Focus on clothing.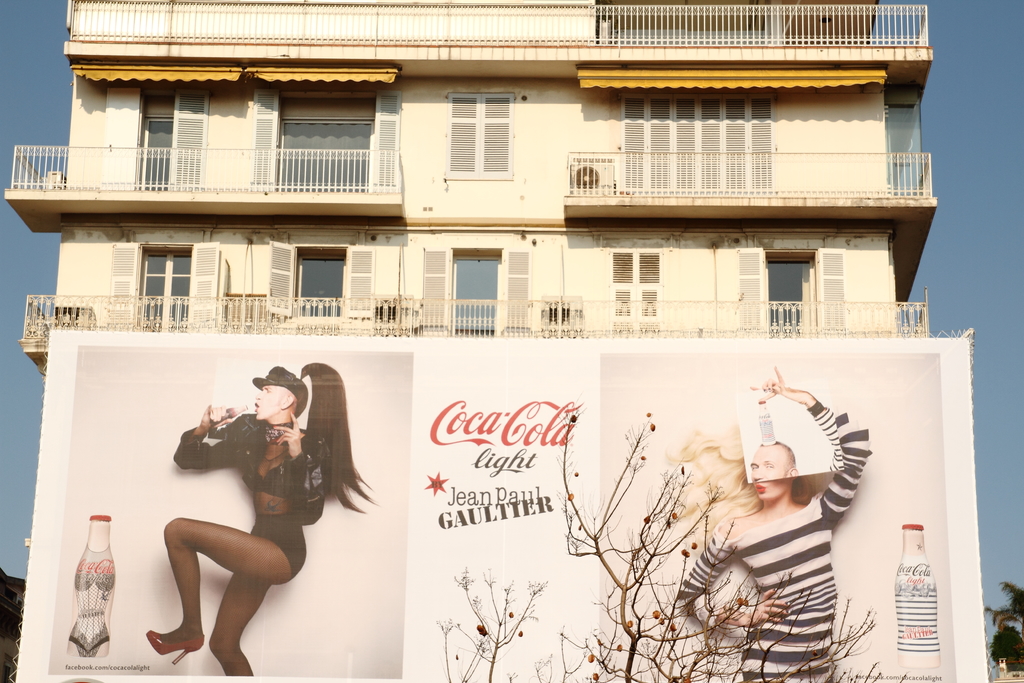
Focused at {"left": 694, "top": 368, "right": 881, "bottom": 642}.
